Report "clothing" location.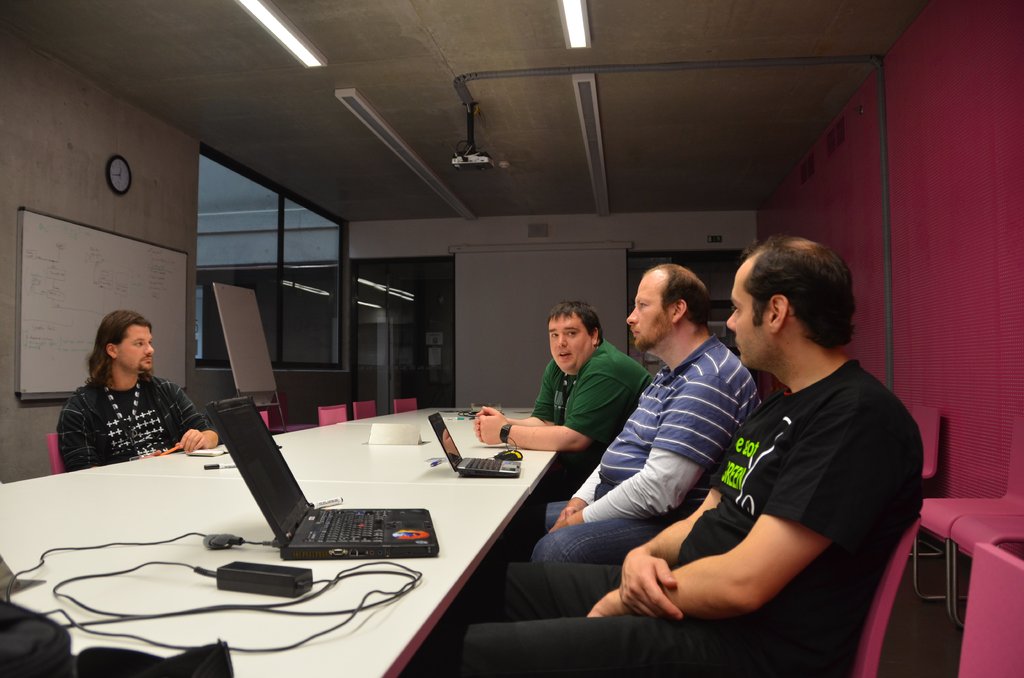
Report: detection(415, 355, 923, 677).
